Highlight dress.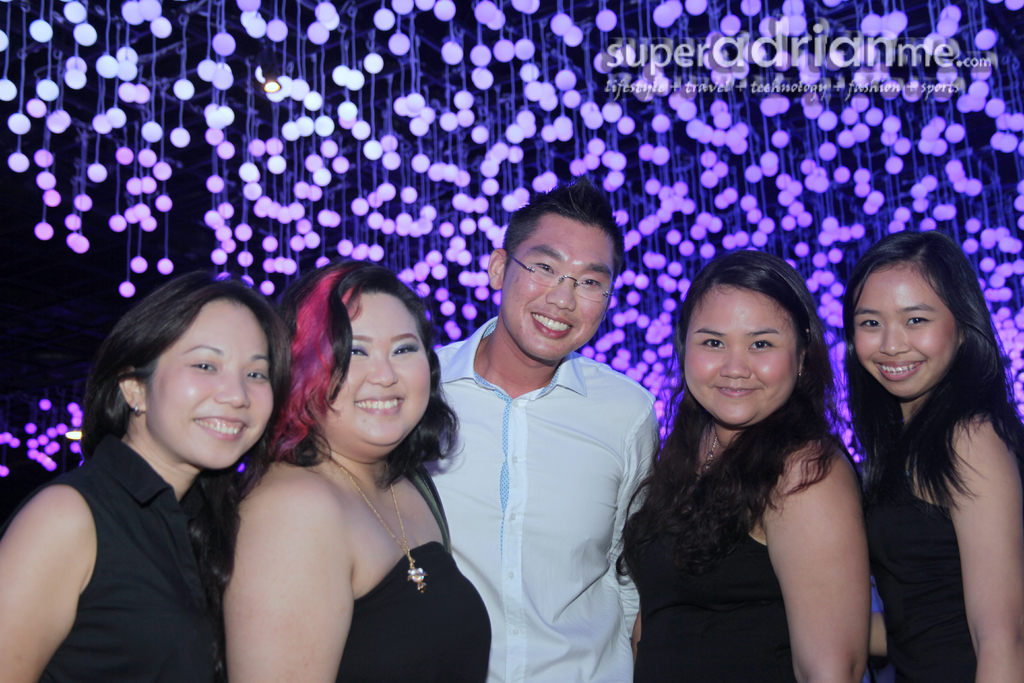
Highlighted region: [620,514,800,682].
